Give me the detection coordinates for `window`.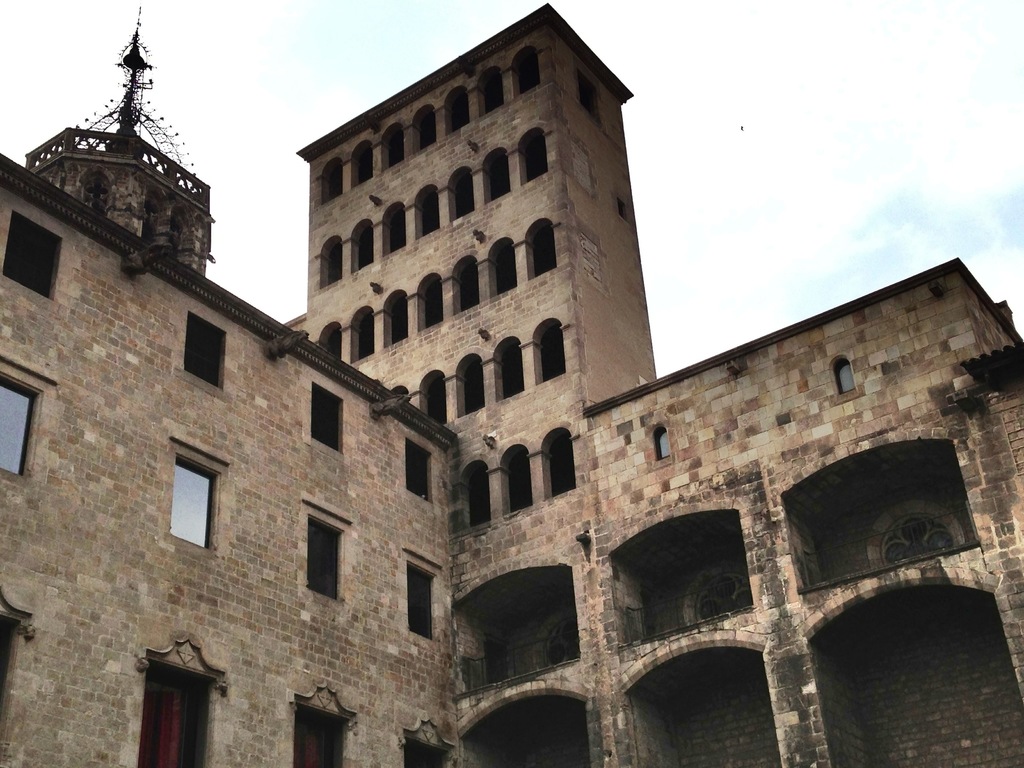
box(407, 560, 438, 641).
